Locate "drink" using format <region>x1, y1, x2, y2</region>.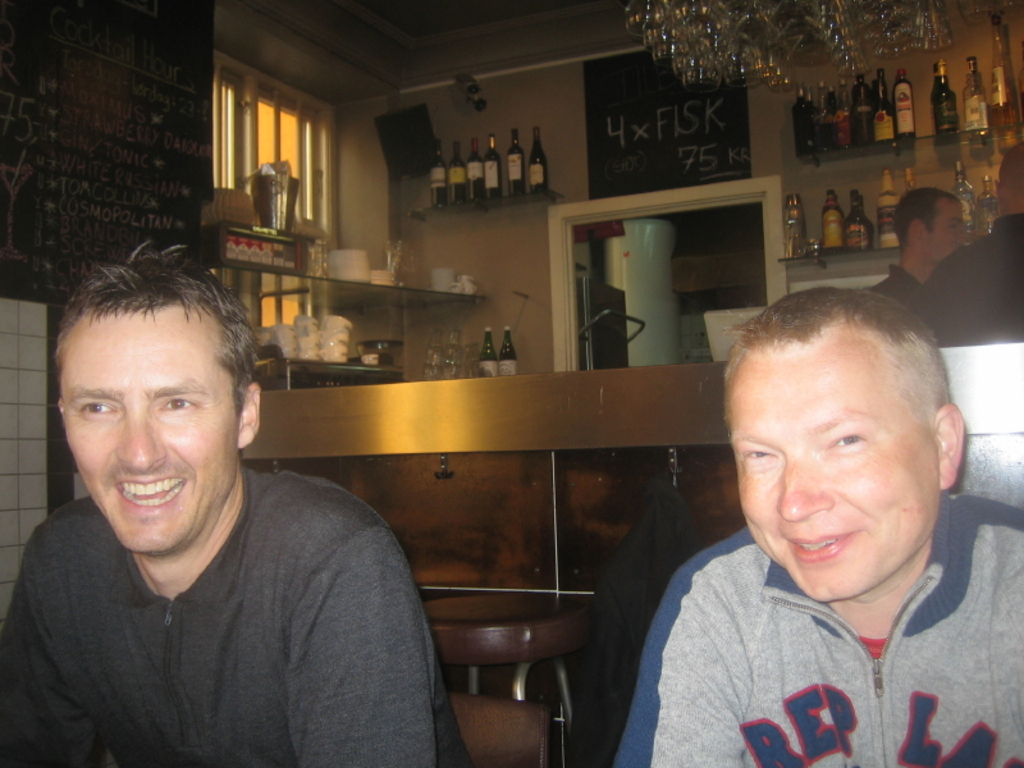
<region>465, 137, 483, 201</region>.
